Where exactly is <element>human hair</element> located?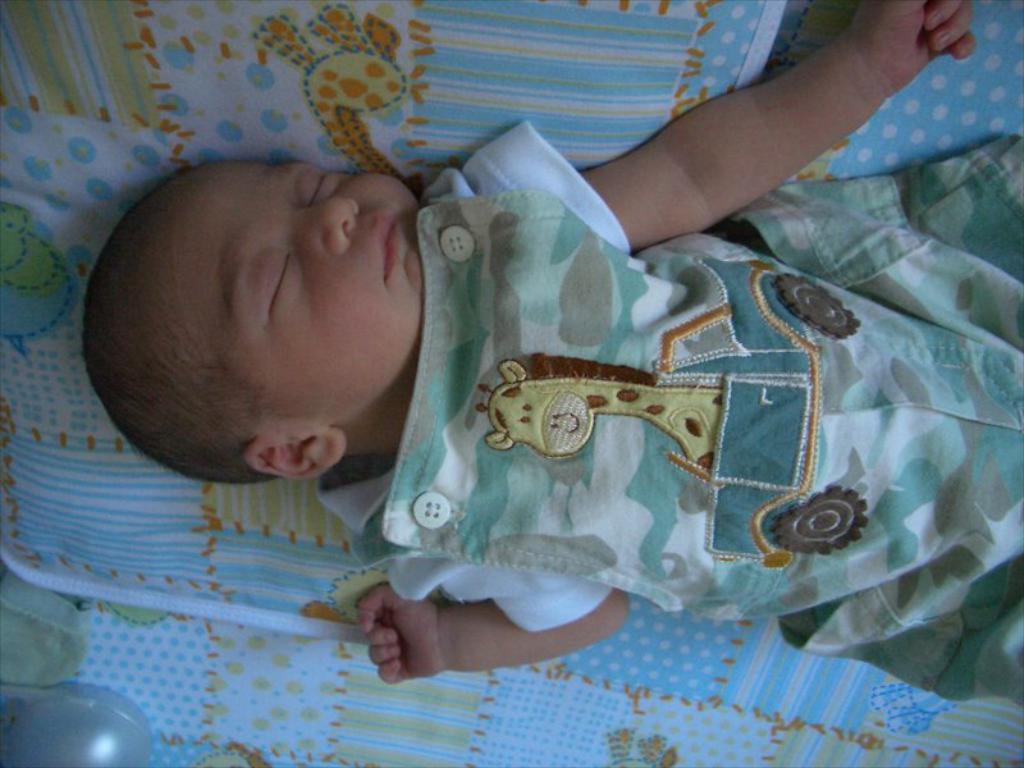
Its bounding box is box=[76, 166, 283, 490].
